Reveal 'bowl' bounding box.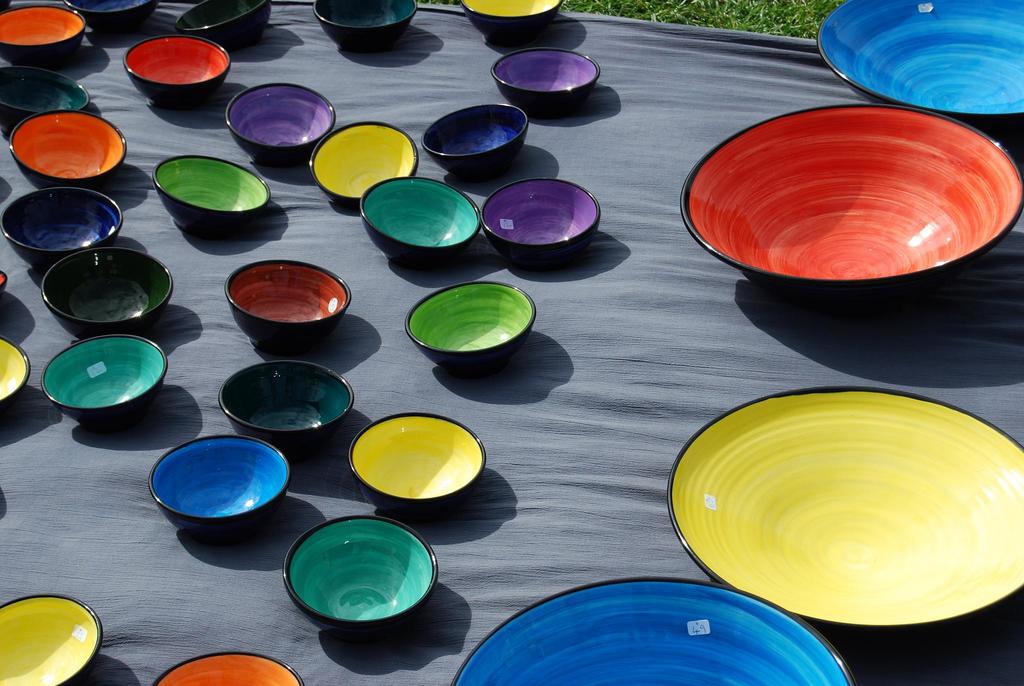
Revealed: (0,595,100,685).
